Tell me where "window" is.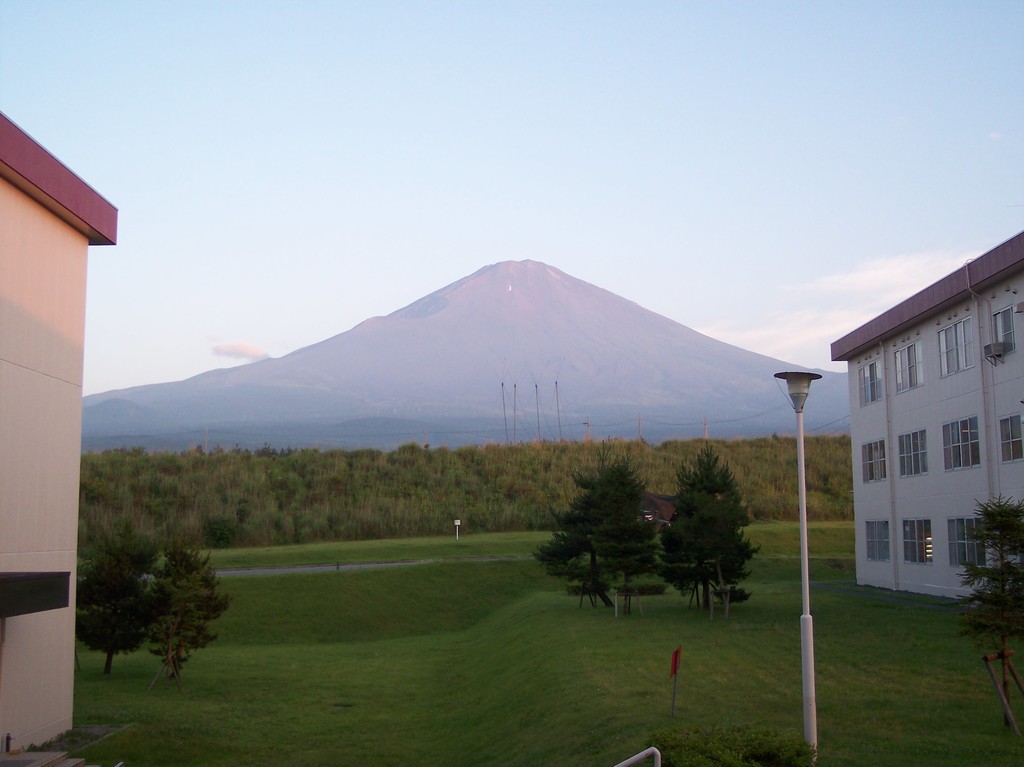
"window" is at <region>950, 523, 982, 563</region>.
